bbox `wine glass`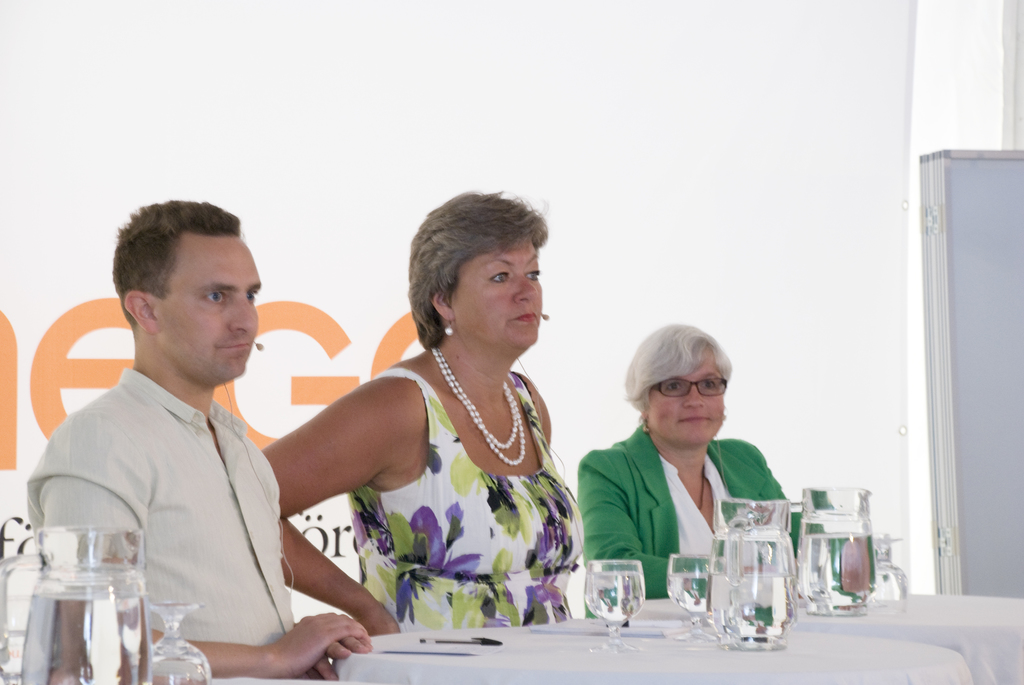
<bbox>578, 560, 642, 656</bbox>
